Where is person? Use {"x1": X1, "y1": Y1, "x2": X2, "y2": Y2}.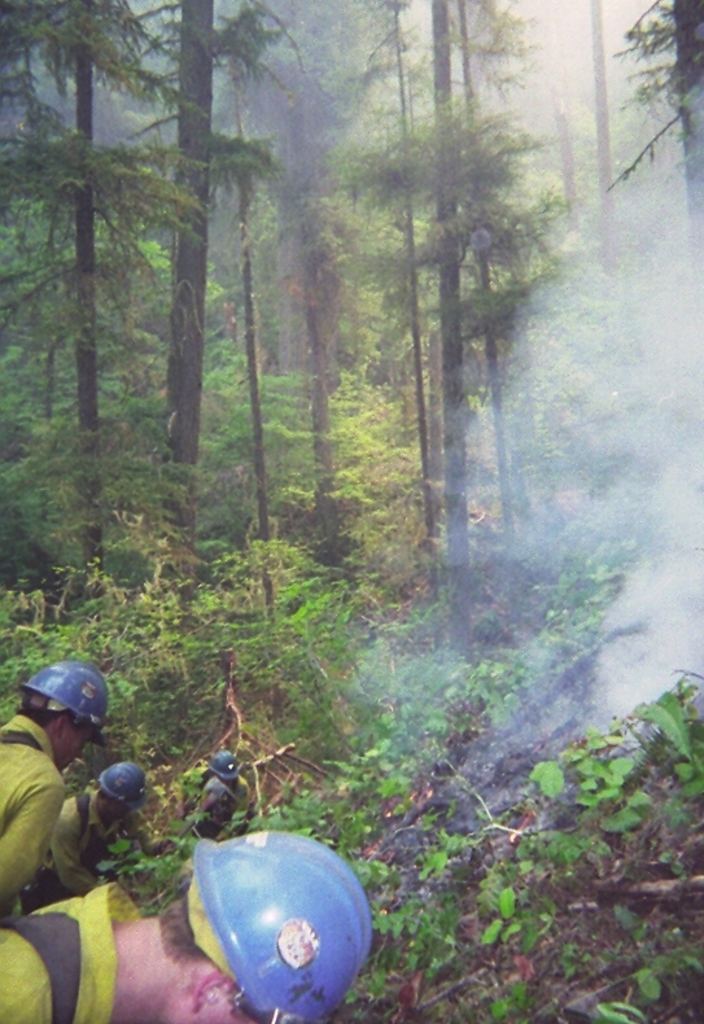
{"x1": 183, "y1": 752, "x2": 248, "y2": 839}.
